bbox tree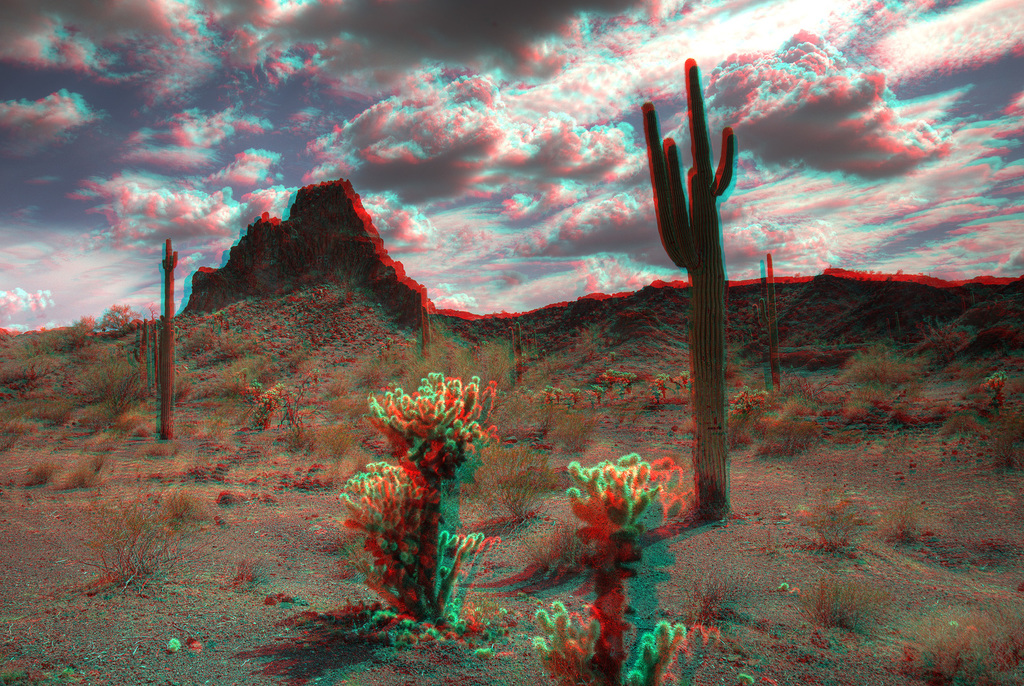
758 253 781 392
